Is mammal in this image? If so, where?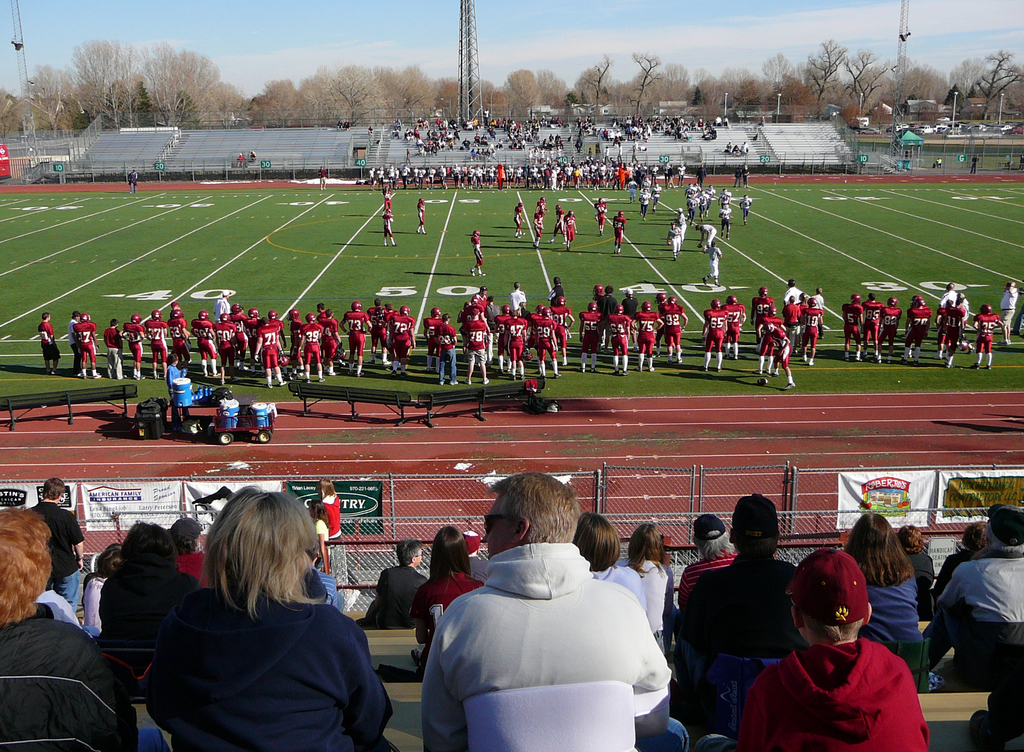
Yes, at [left=535, top=196, right=550, bottom=214].
